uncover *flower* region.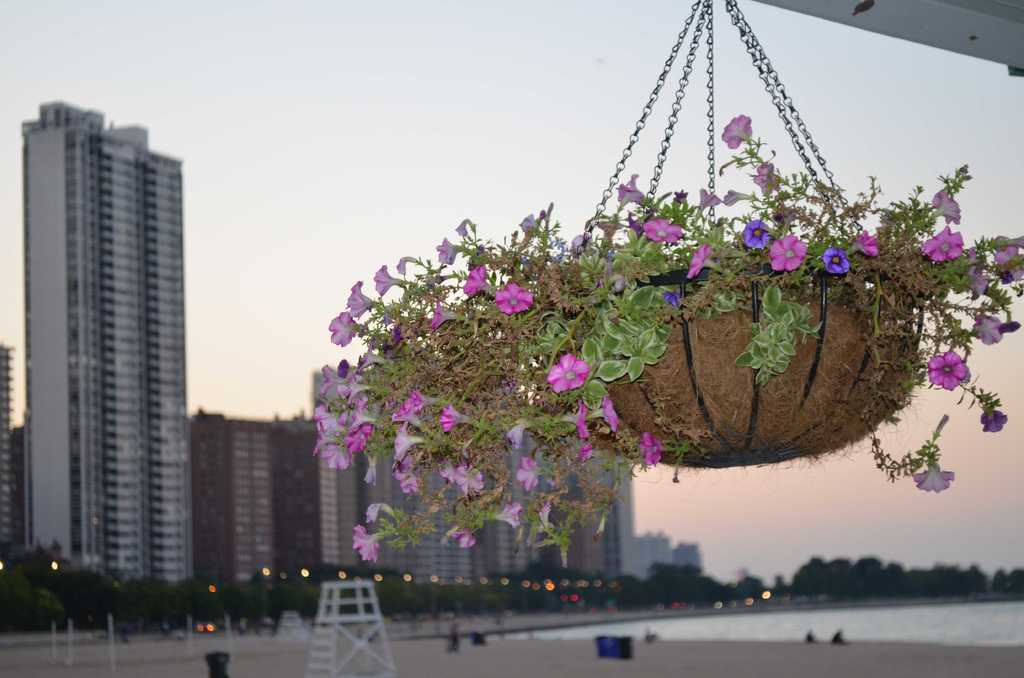
Uncovered: pyautogui.locateOnScreen(516, 211, 541, 236).
